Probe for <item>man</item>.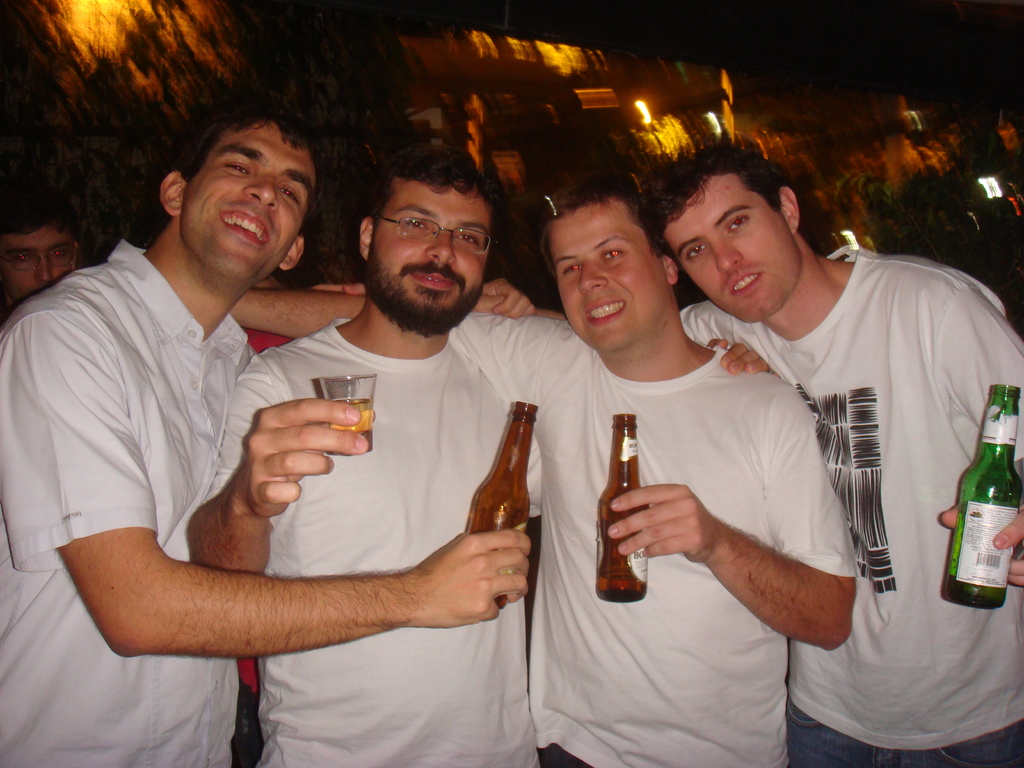
Probe result: {"left": 182, "top": 145, "right": 780, "bottom": 767}.
